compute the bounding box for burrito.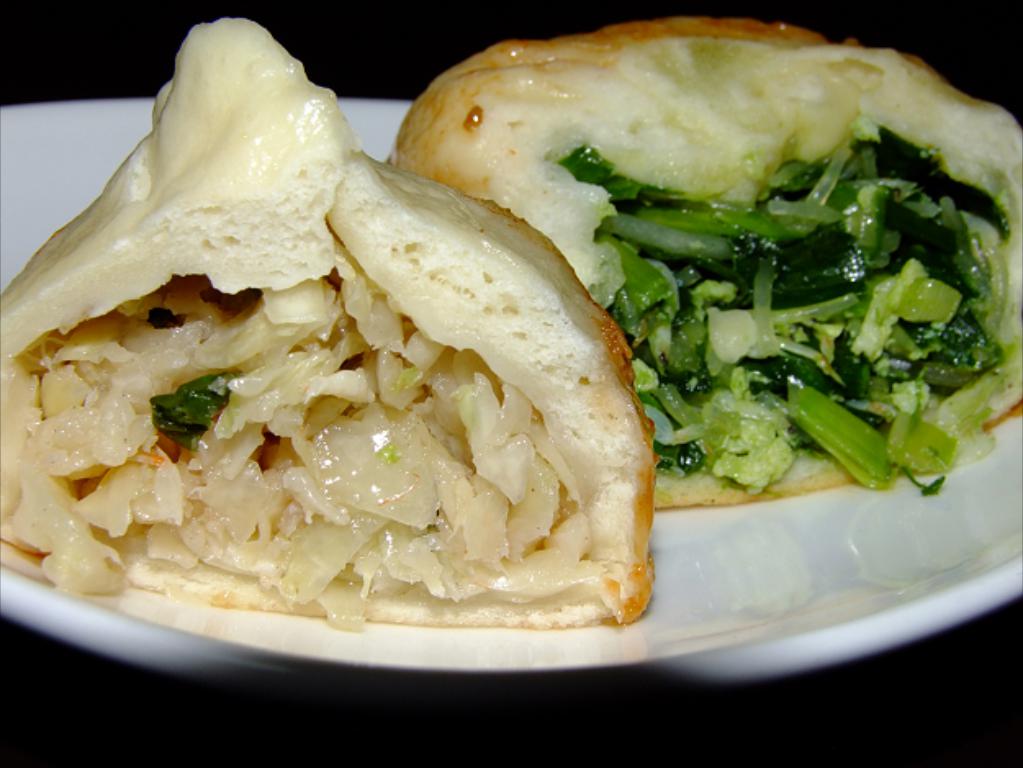
left=388, top=16, right=1021, bottom=521.
